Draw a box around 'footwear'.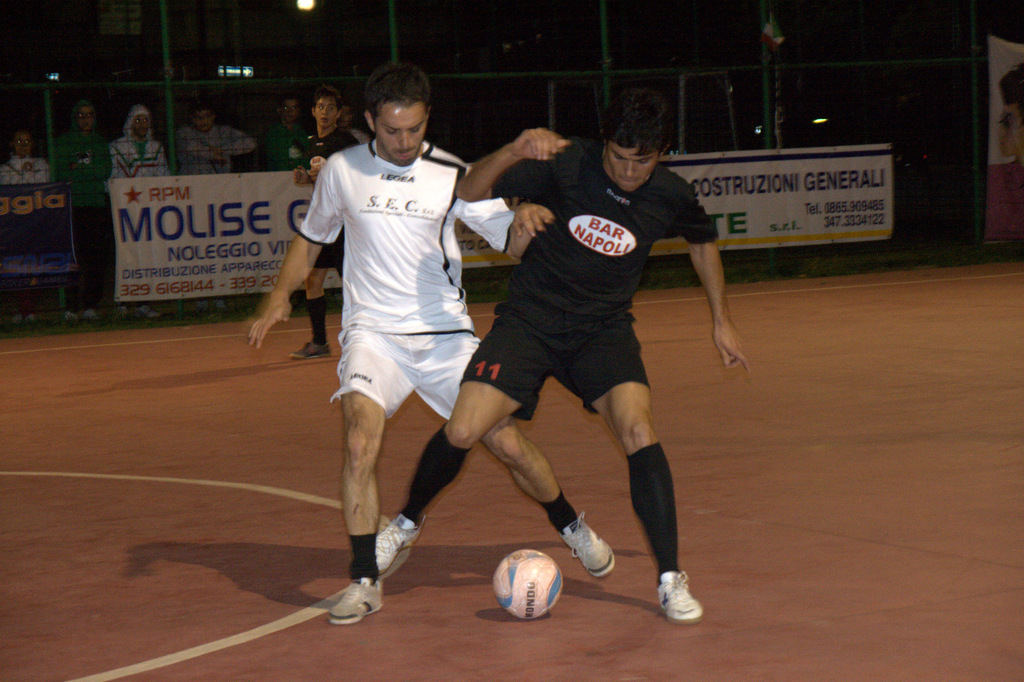
<region>658, 571, 701, 624</region>.
